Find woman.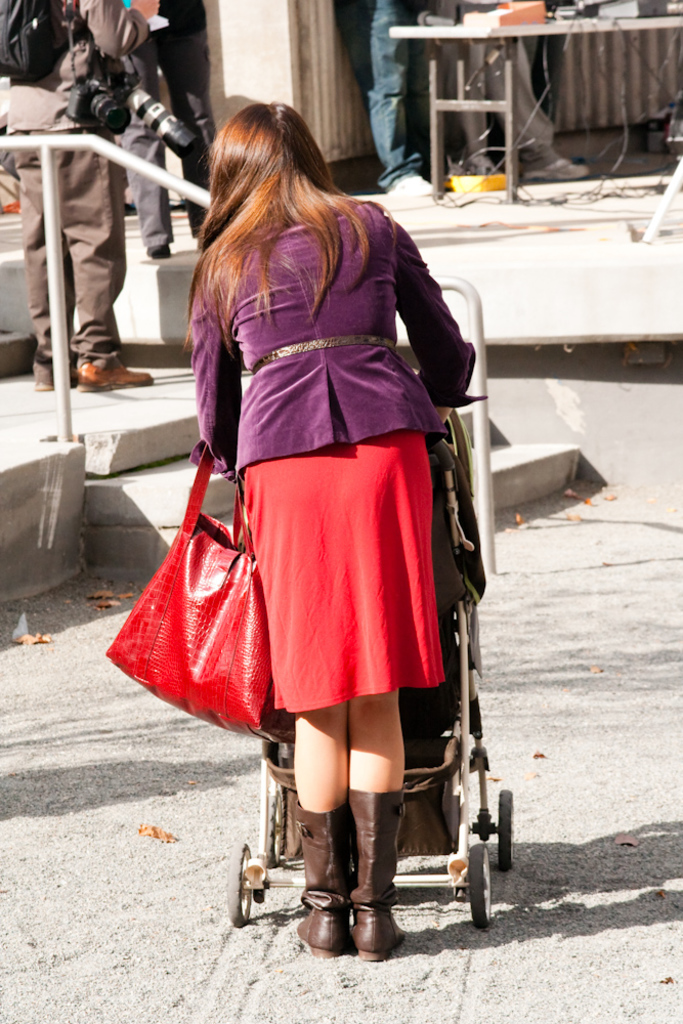
(142, 103, 487, 922).
